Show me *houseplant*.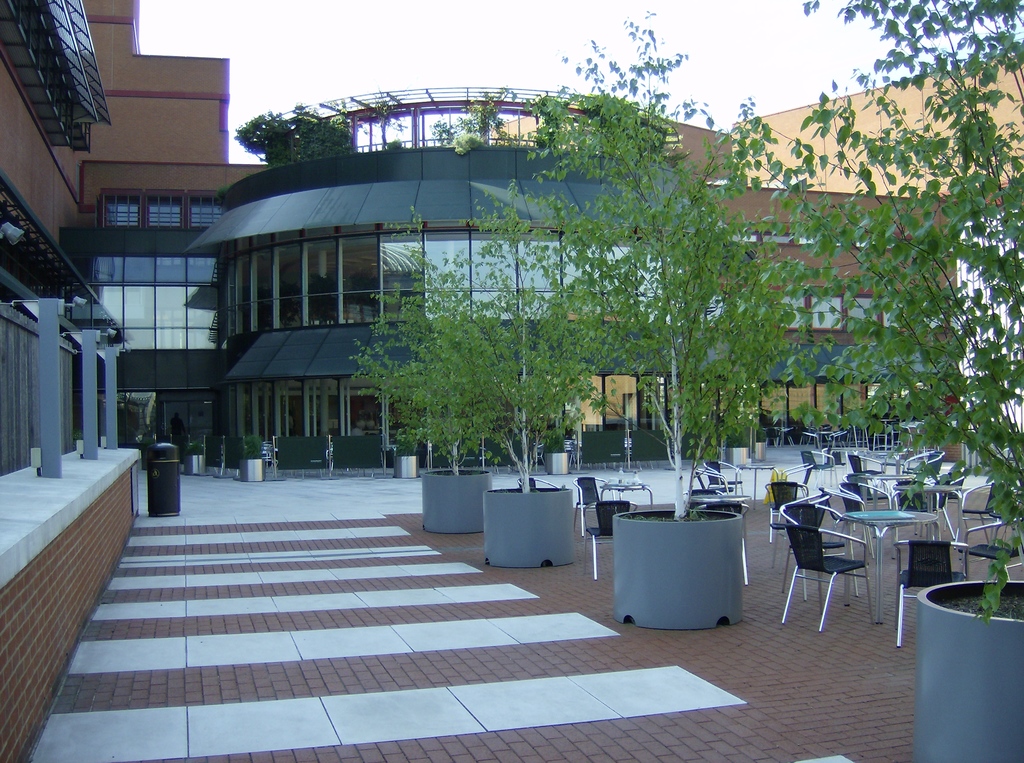
*houseplant* is here: x1=347, y1=243, x2=516, y2=531.
